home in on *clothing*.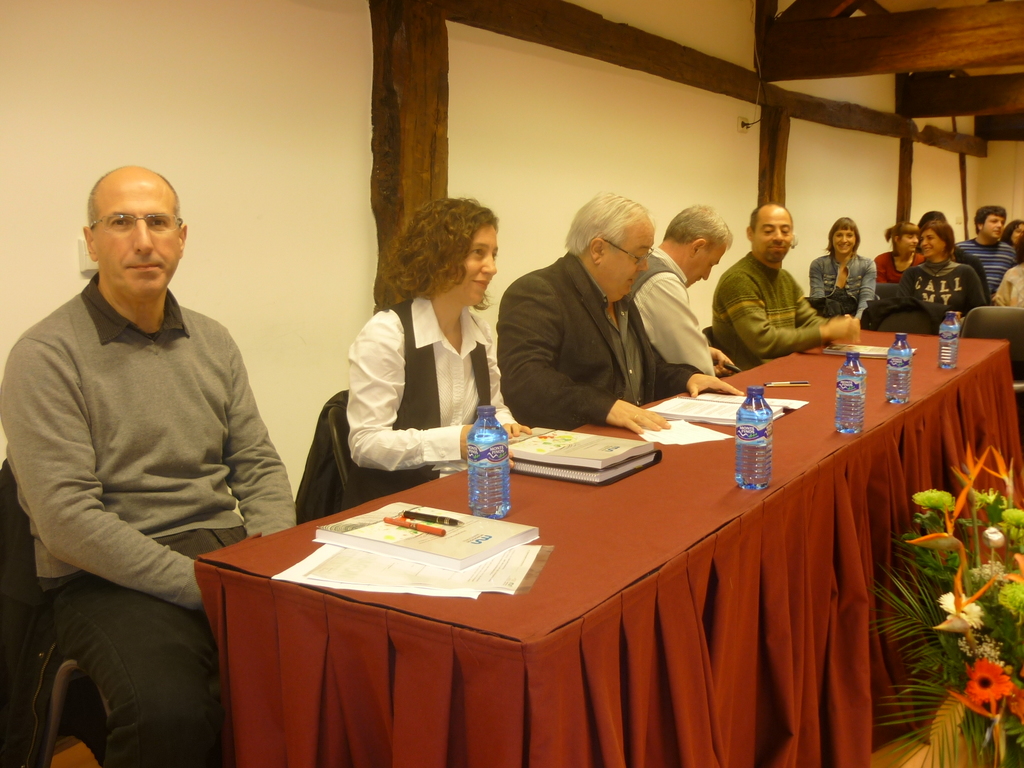
Homed in at region(874, 246, 924, 289).
